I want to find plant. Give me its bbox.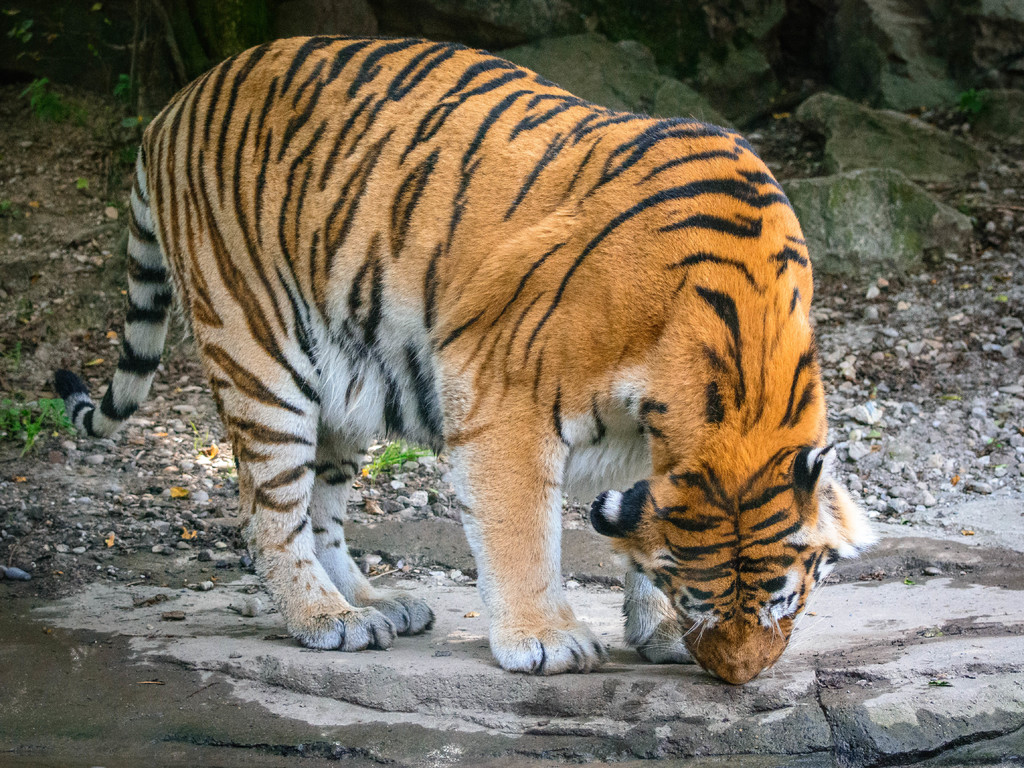
0/193/17/212.
